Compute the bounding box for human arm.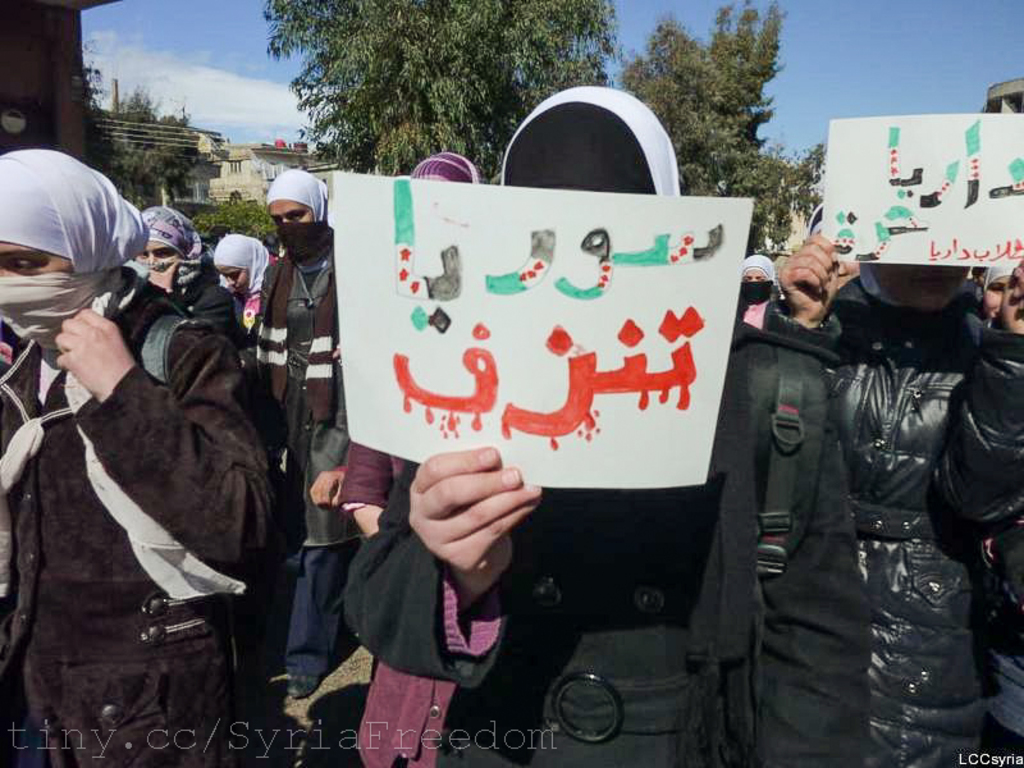
55:332:265:572.
